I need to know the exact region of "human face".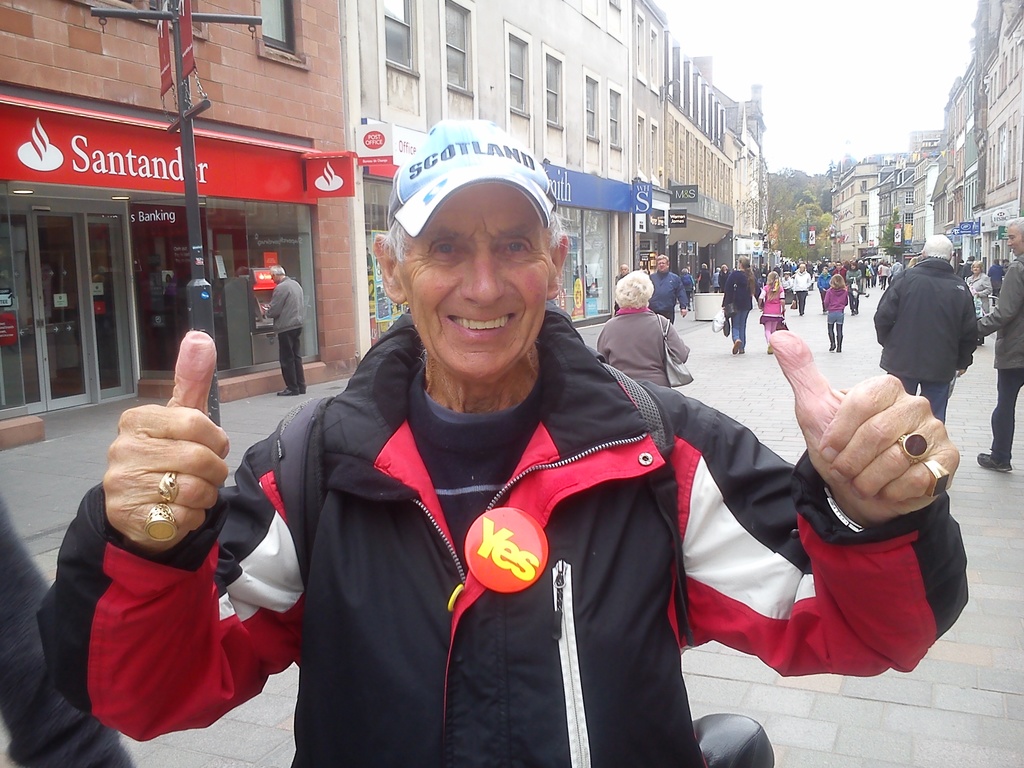
Region: <box>1009,229,1021,259</box>.
